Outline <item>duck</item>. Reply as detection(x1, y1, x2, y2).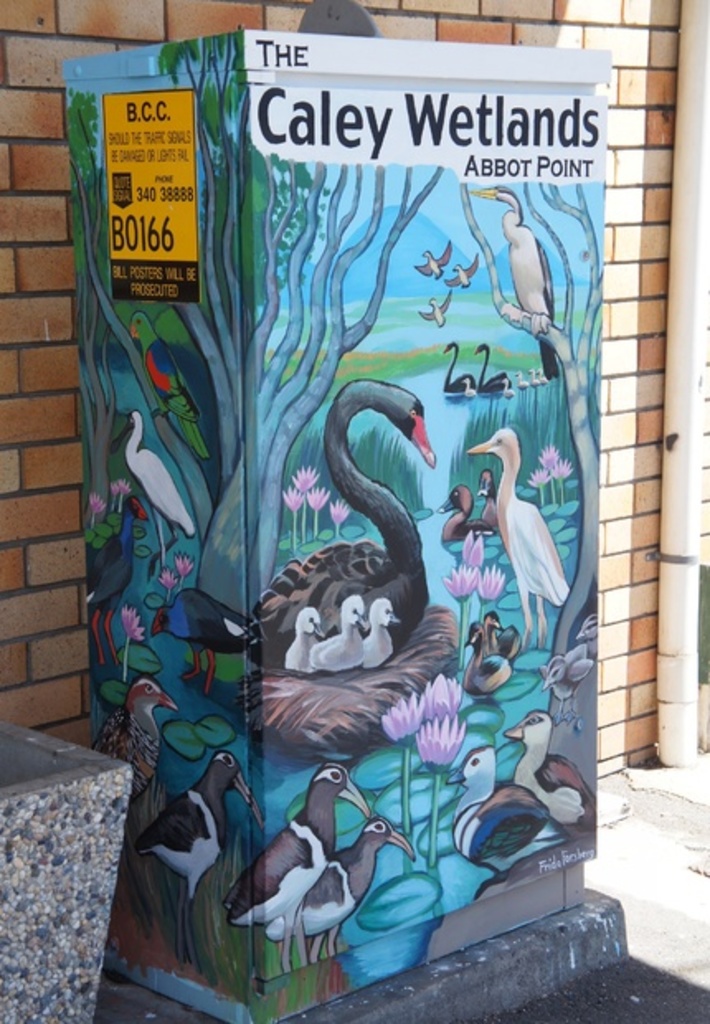
detection(154, 742, 258, 915).
